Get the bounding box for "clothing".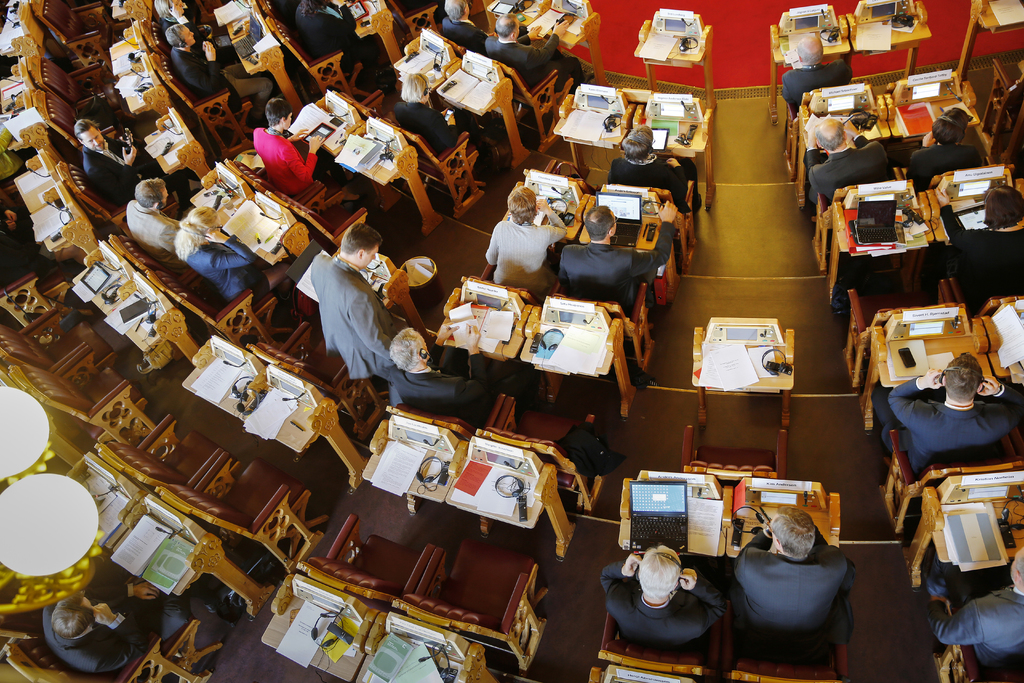
crop(915, 575, 1023, 673).
